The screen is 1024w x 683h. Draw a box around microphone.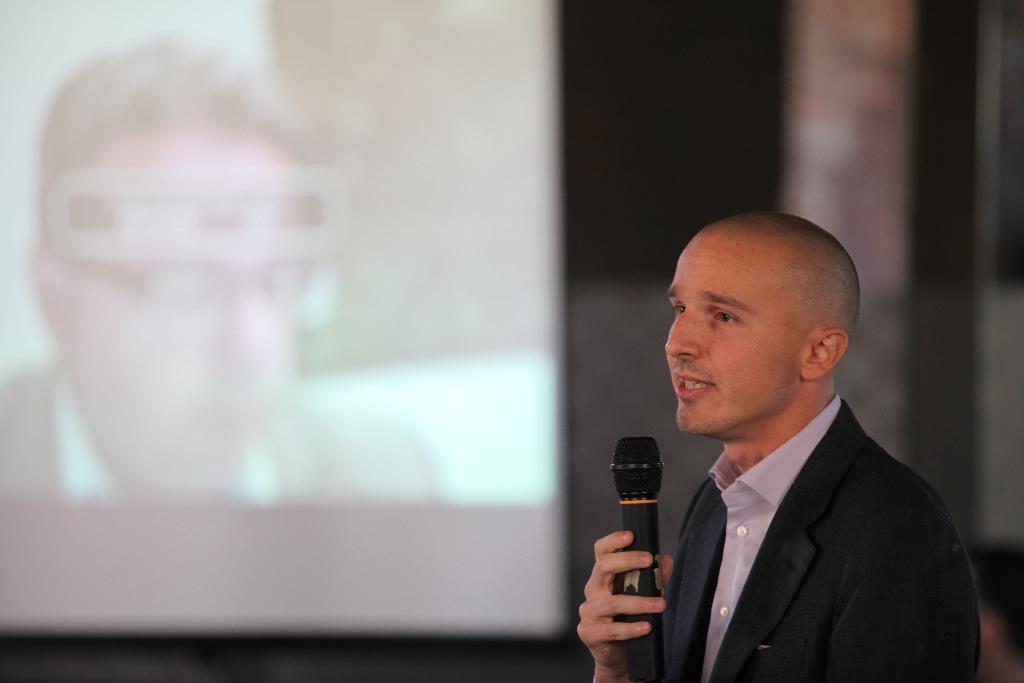
<box>609,434,668,682</box>.
